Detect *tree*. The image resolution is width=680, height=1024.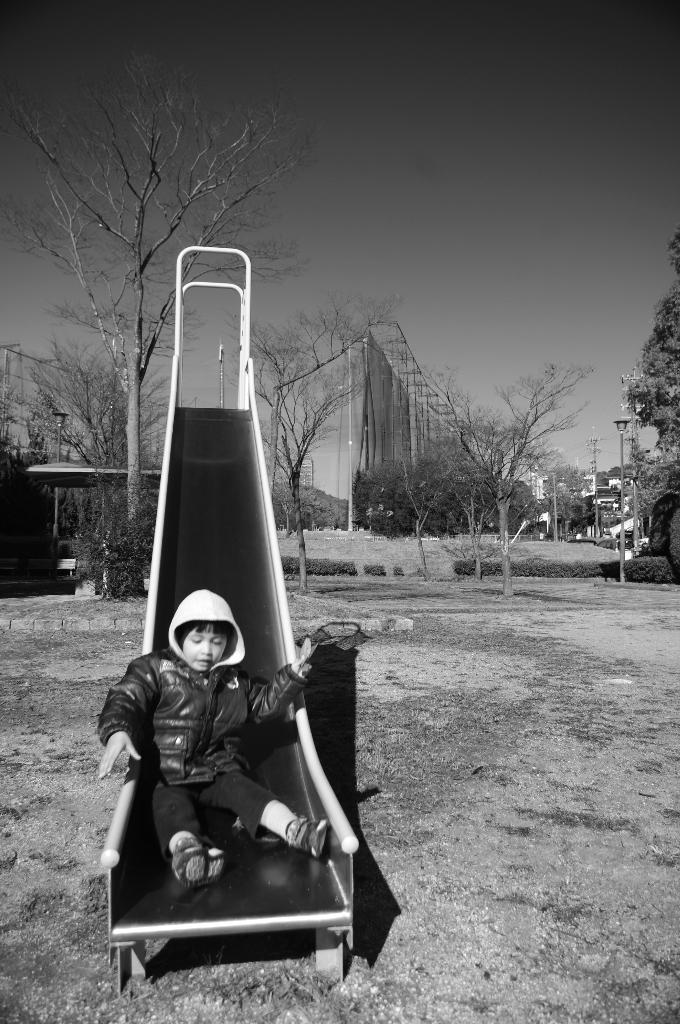
541,456,587,541.
